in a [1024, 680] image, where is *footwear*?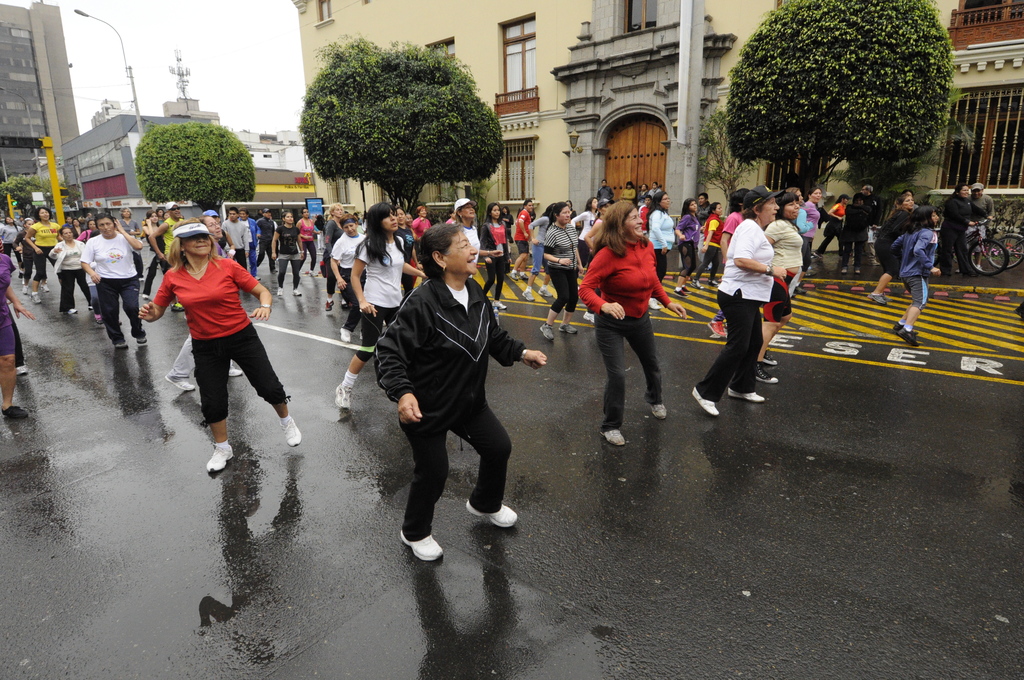
bbox=(20, 286, 30, 298).
